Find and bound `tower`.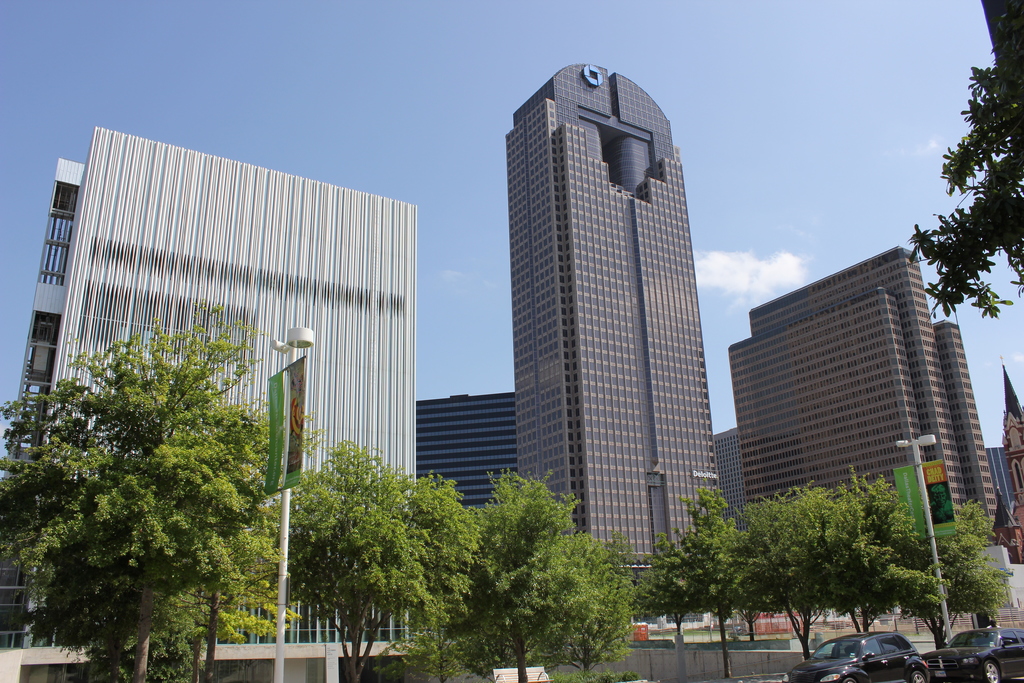
Bound: bbox(5, 122, 430, 644).
